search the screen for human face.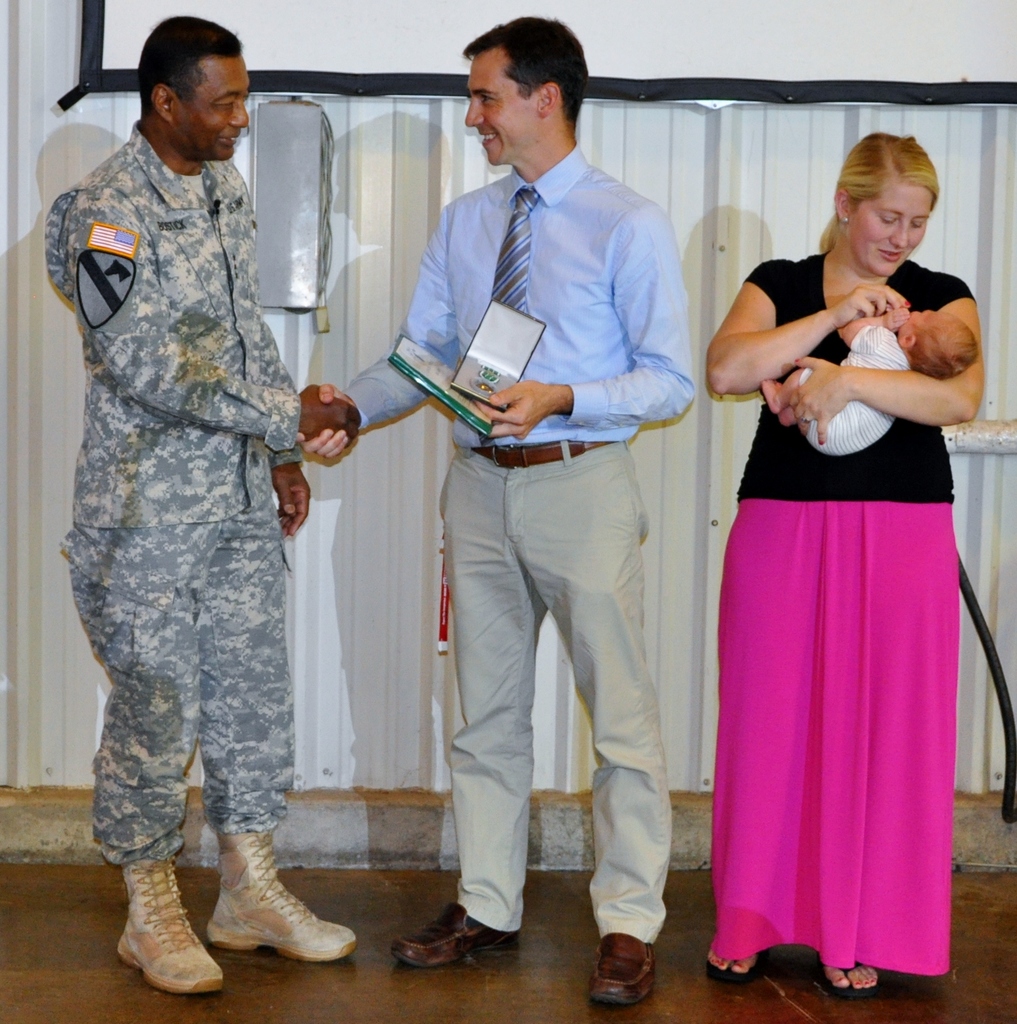
Found at (x1=899, y1=299, x2=934, y2=337).
